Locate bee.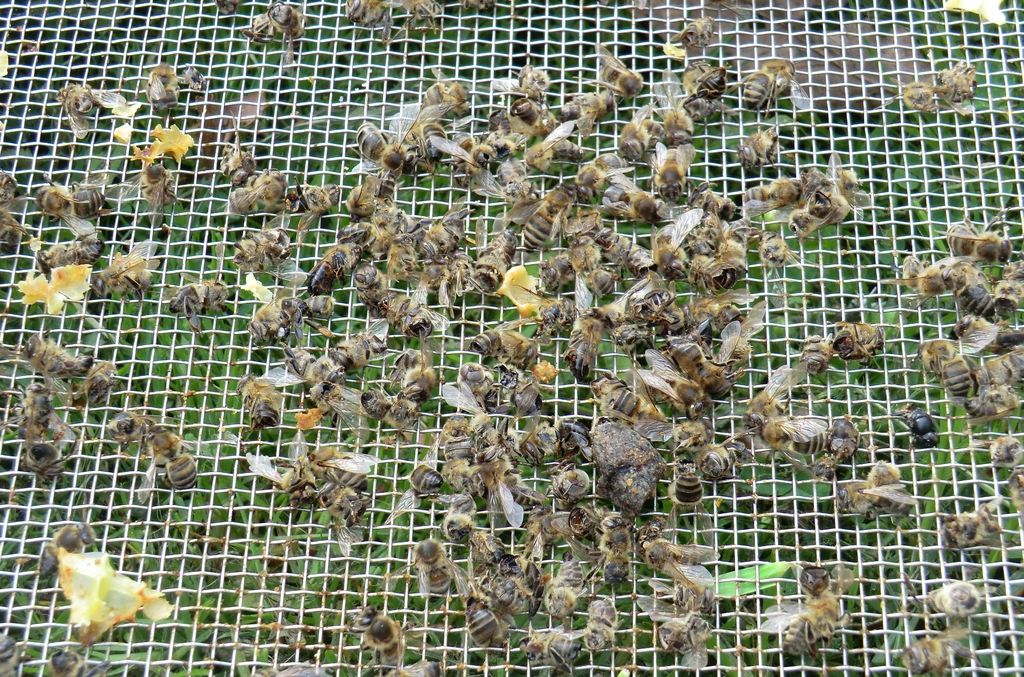
Bounding box: region(731, 58, 808, 115).
